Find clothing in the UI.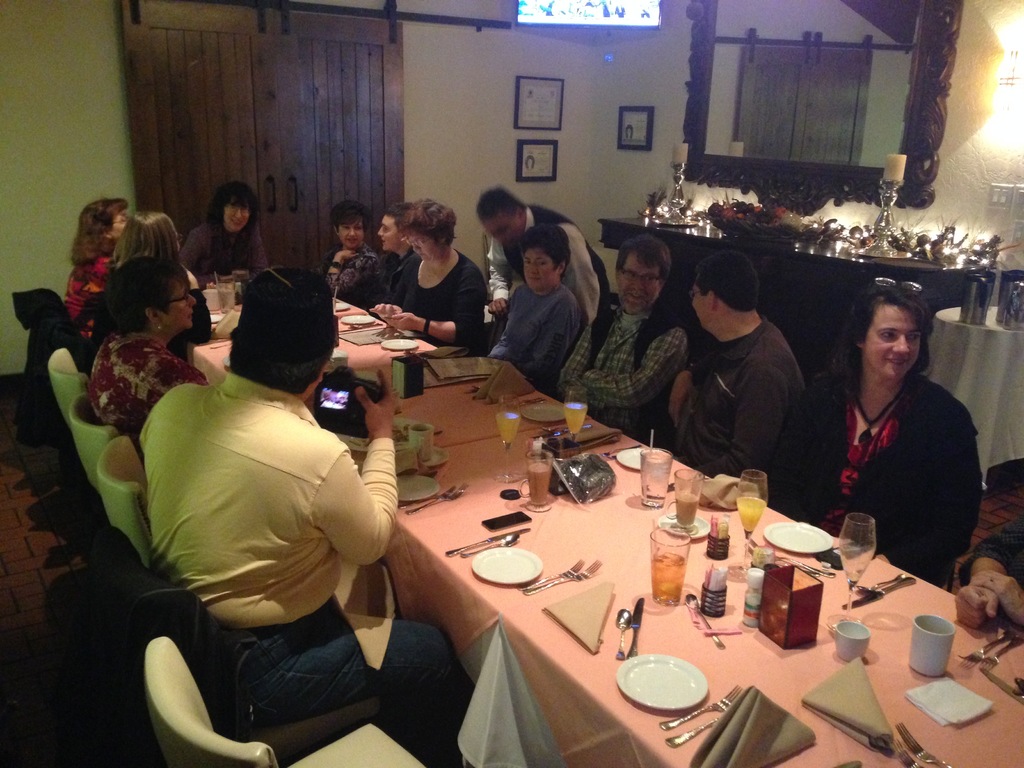
UI element at [x1=69, y1=254, x2=116, y2=343].
